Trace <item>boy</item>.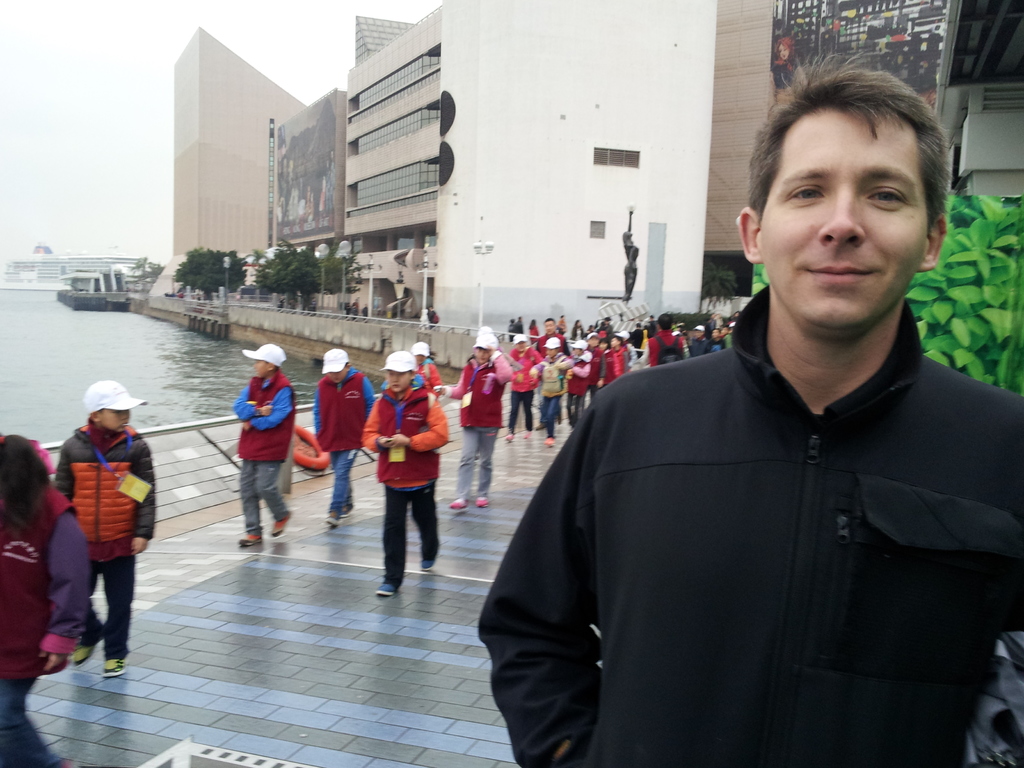
Traced to box=[564, 335, 591, 431].
